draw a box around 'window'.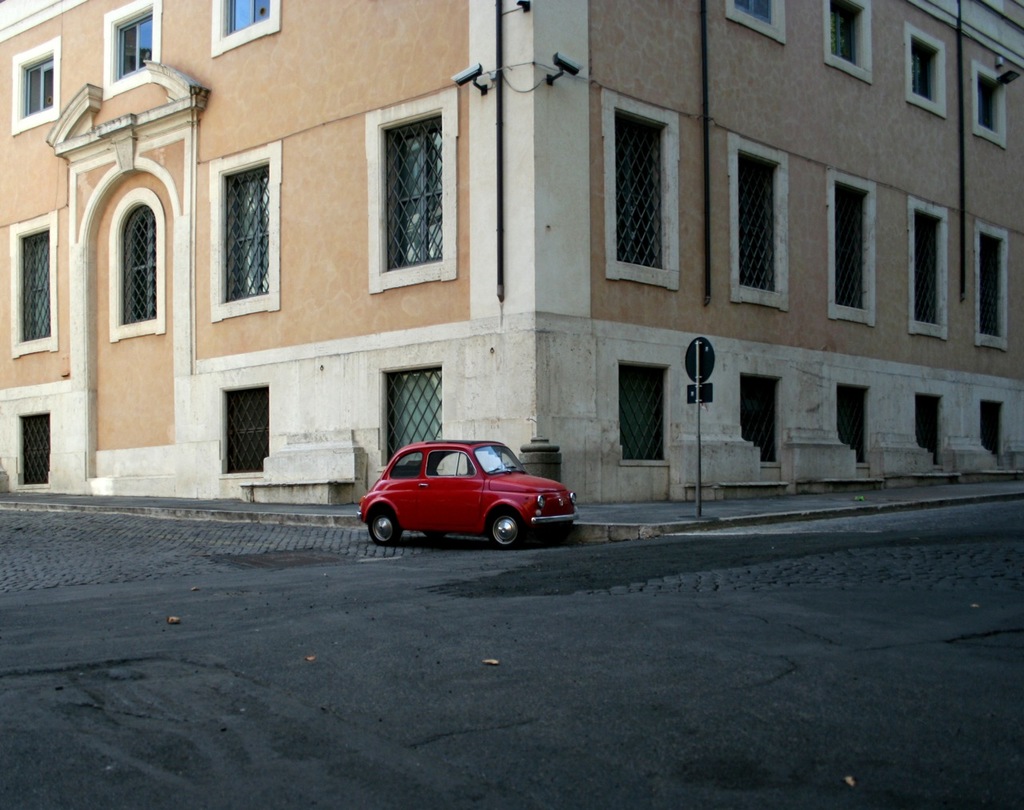
region(206, 147, 286, 299).
